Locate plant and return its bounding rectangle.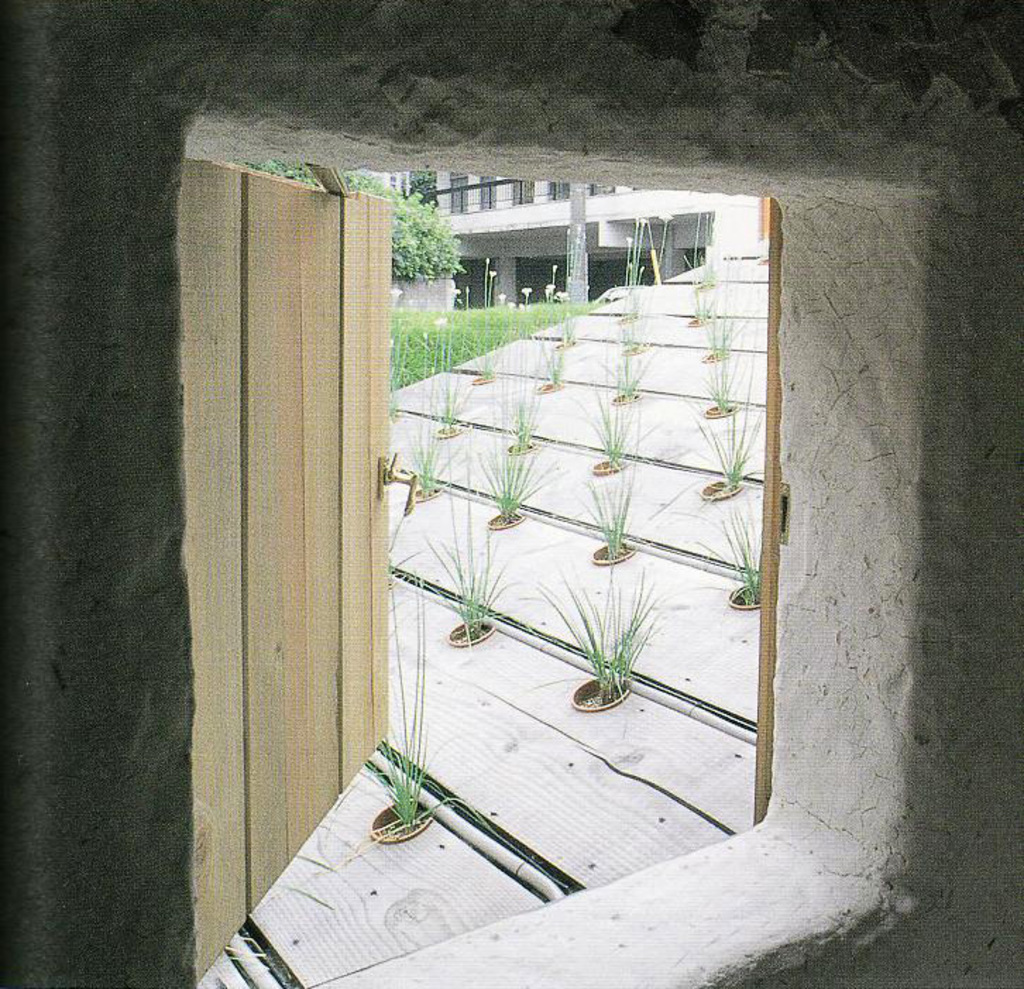
(left=525, top=269, right=556, bottom=394).
